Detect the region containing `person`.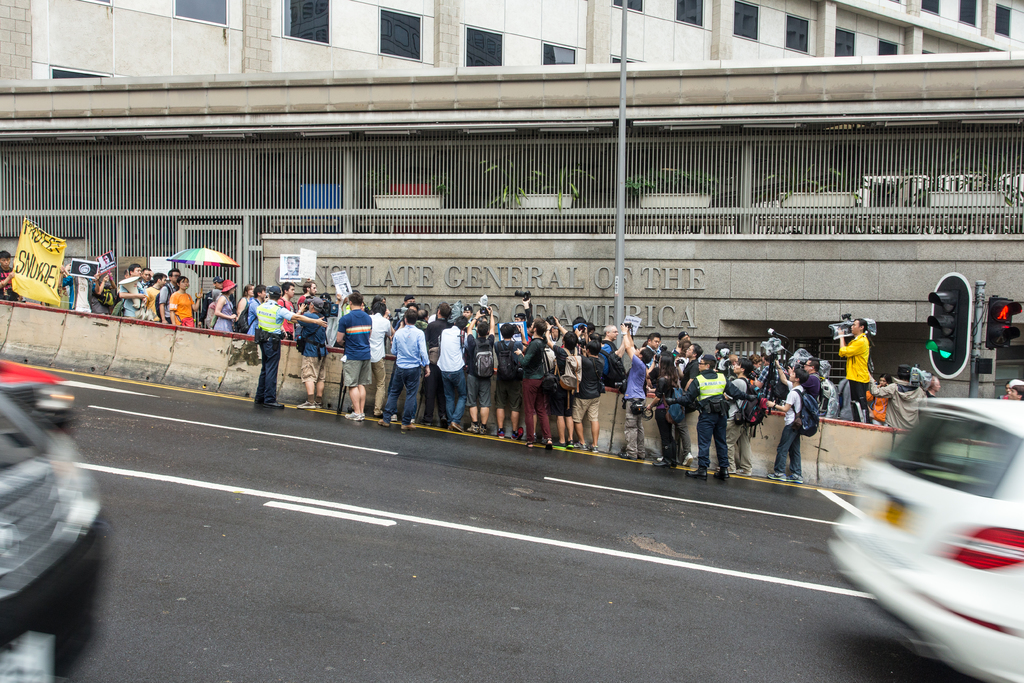
834 319 881 422.
